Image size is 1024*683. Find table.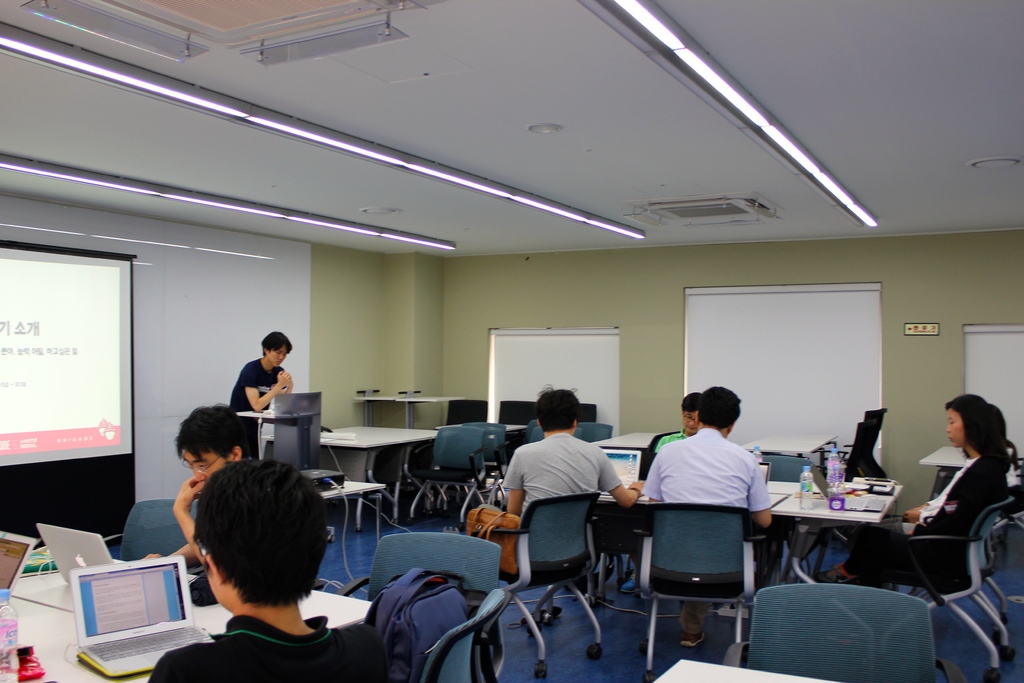
[left=595, top=431, right=657, bottom=447].
